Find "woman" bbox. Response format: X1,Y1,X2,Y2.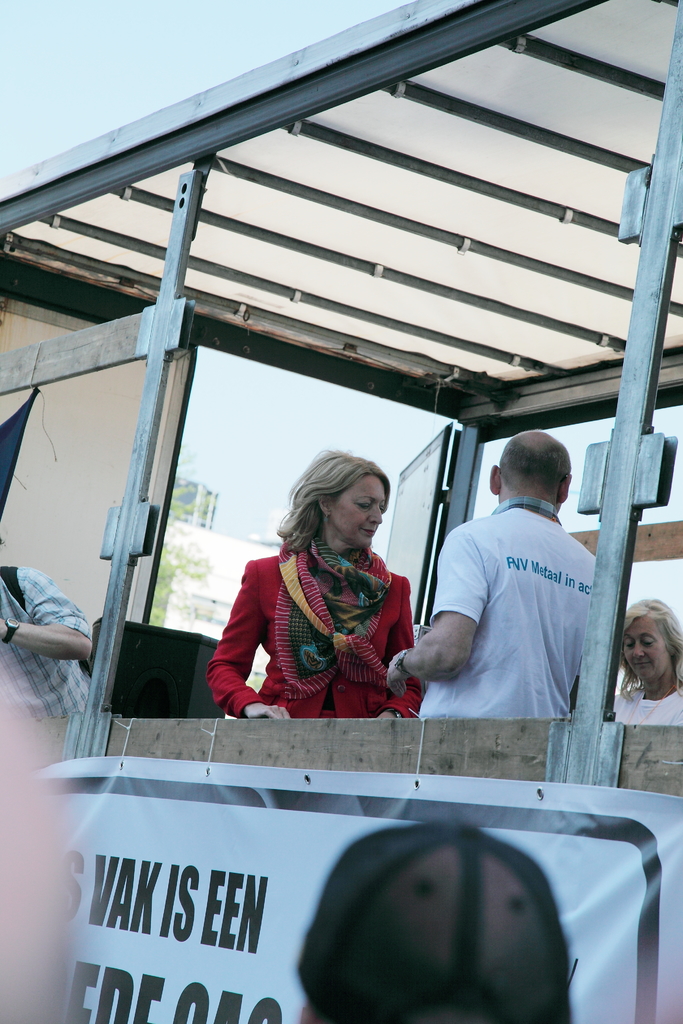
216,437,440,731.
